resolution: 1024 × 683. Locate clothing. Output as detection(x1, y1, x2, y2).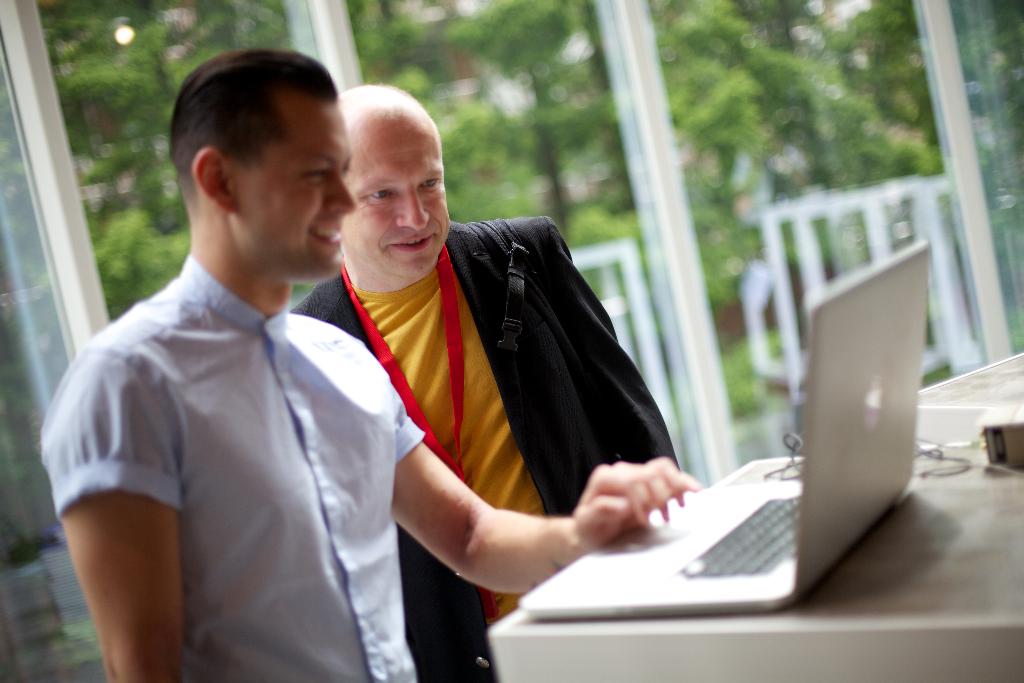
detection(289, 220, 680, 682).
